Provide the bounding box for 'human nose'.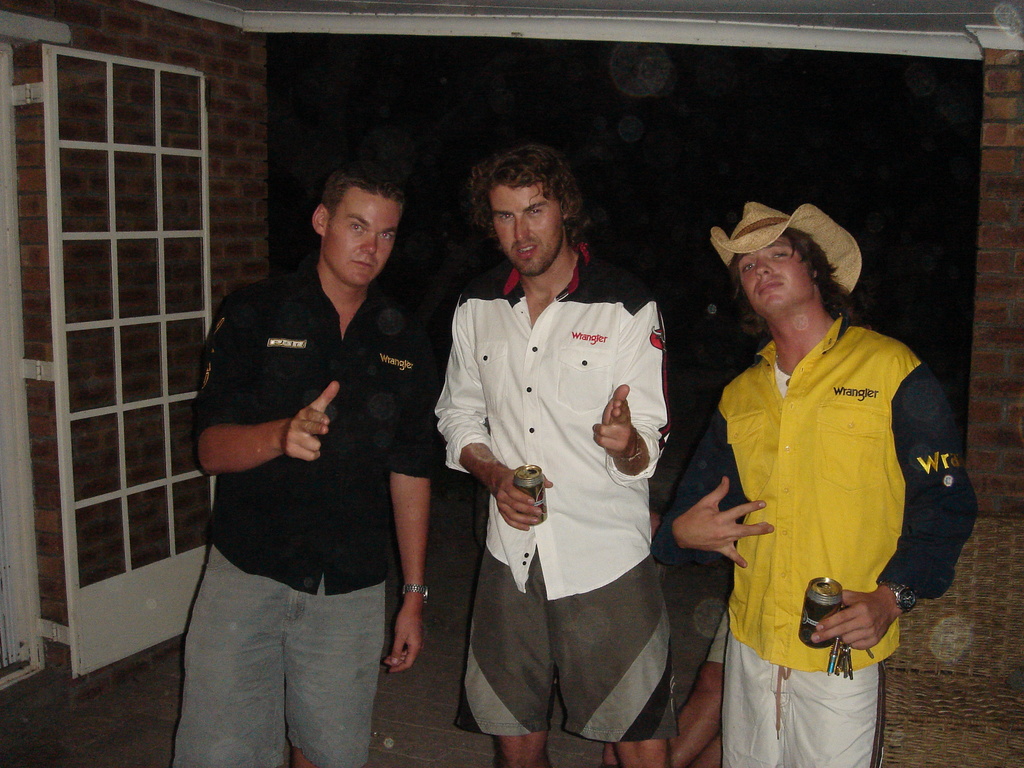
detection(517, 213, 528, 244).
